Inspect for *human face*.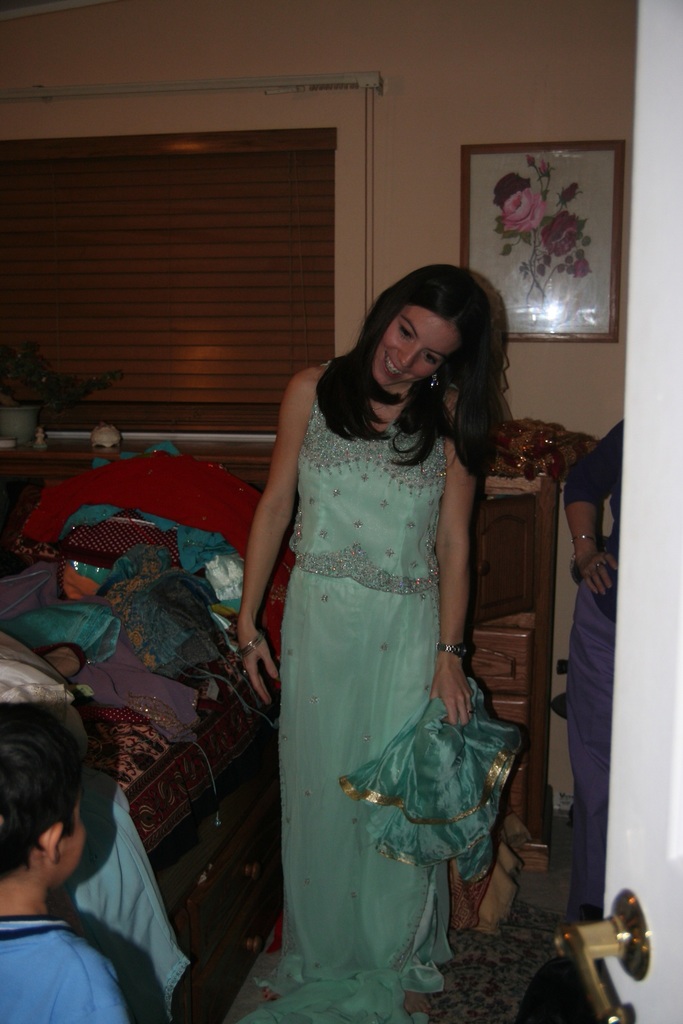
Inspection: bbox=[374, 305, 453, 394].
